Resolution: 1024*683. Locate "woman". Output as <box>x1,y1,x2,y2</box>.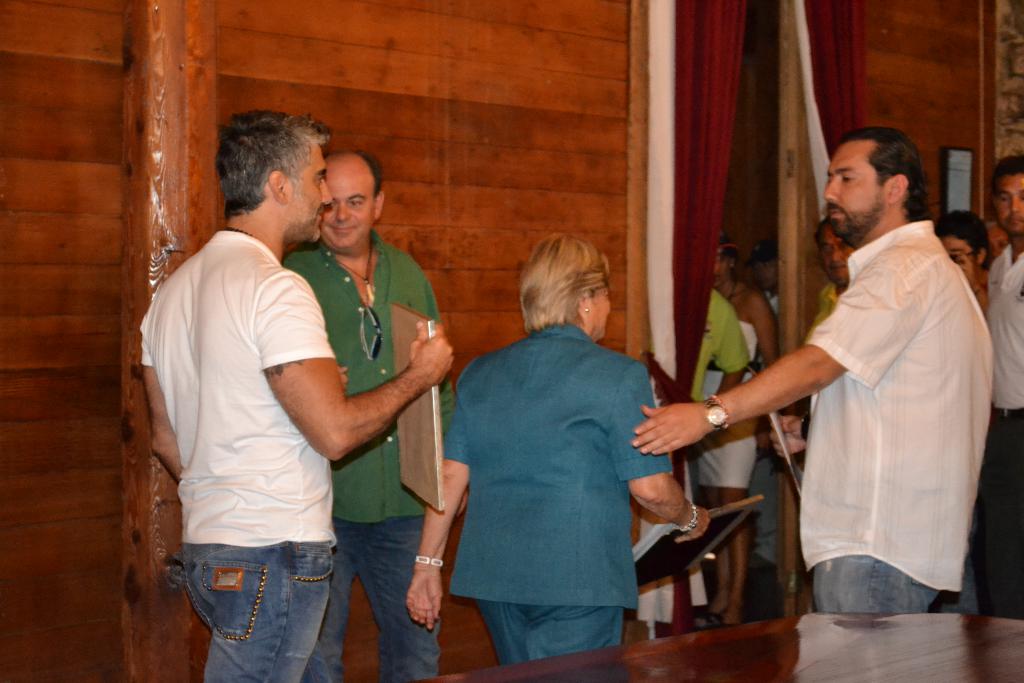
<box>434,217,689,668</box>.
